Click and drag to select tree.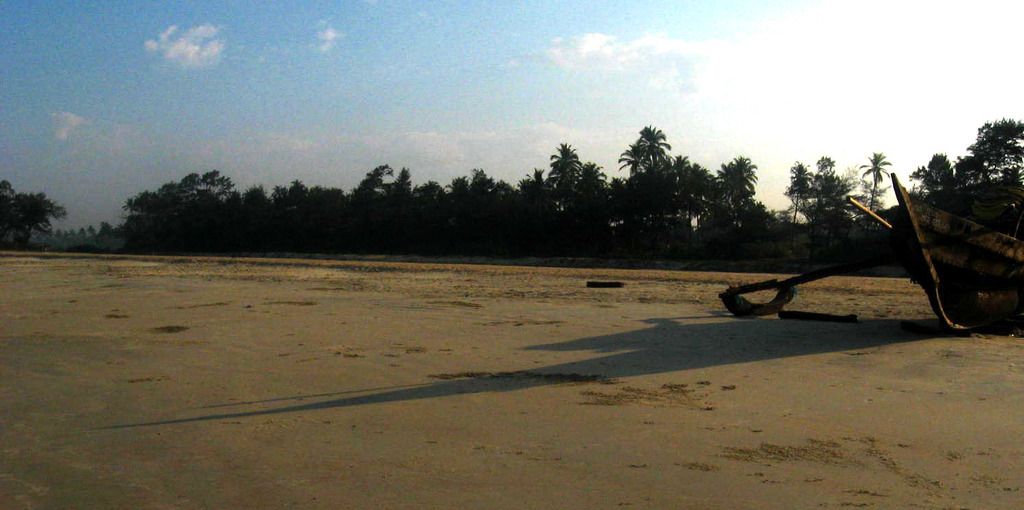
Selection: bbox=[263, 185, 294, 261].
